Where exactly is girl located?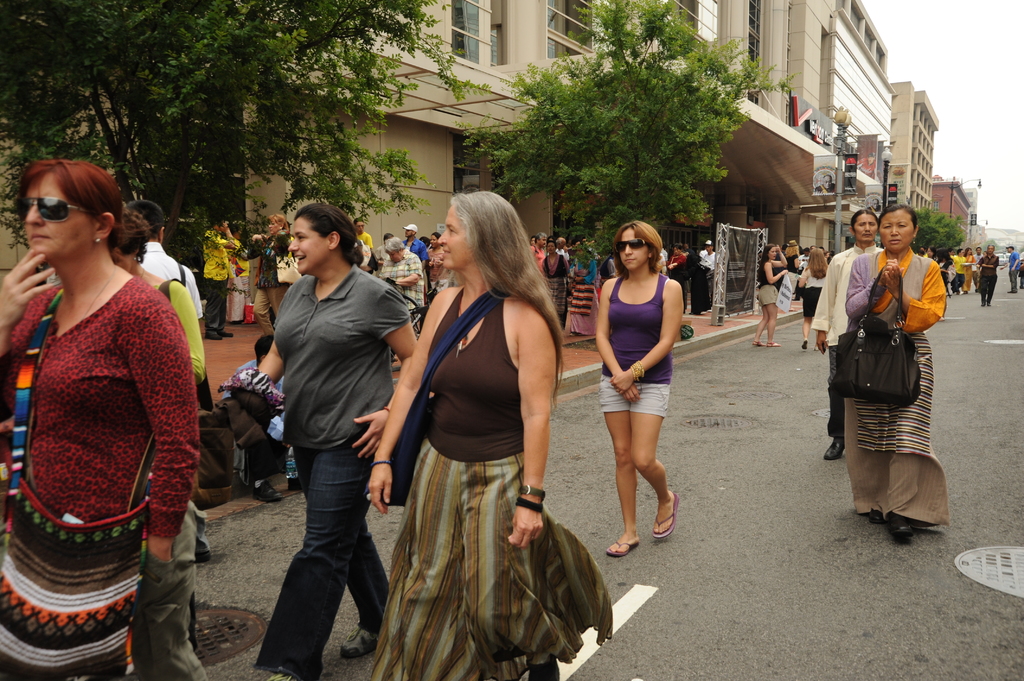
Its bounding box is (855, 197, 946, 540).
